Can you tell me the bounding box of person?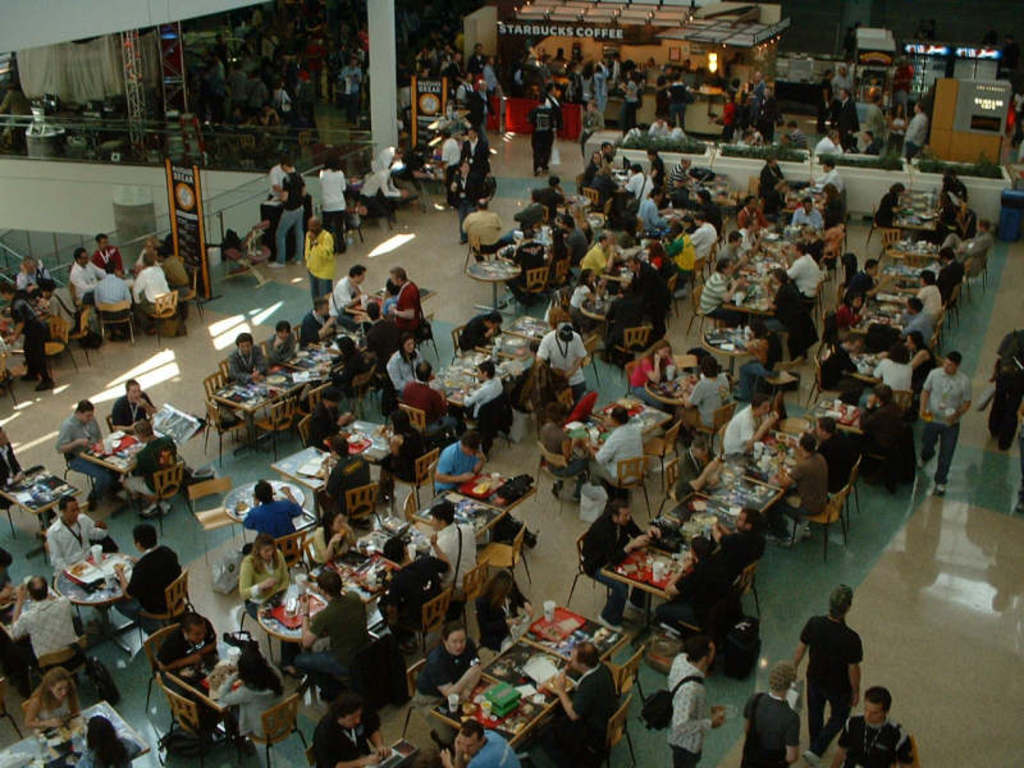
bbox(768, 268, 823, 348).
